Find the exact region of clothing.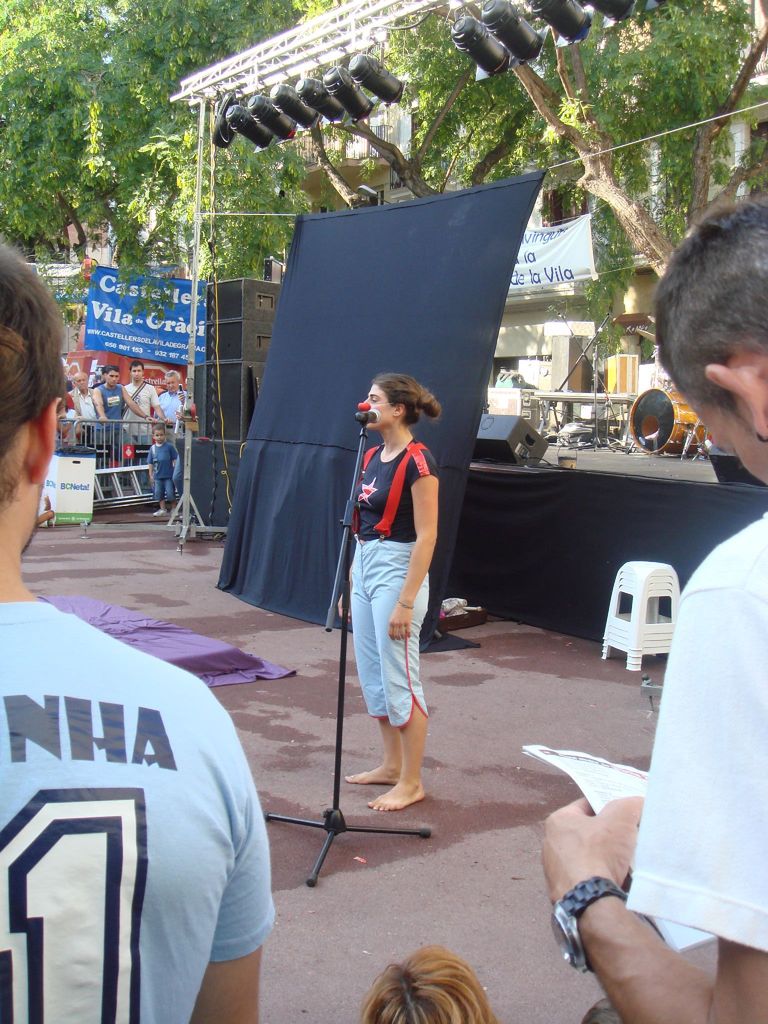
Exact region: Rect(621, 498, 767, 955).
